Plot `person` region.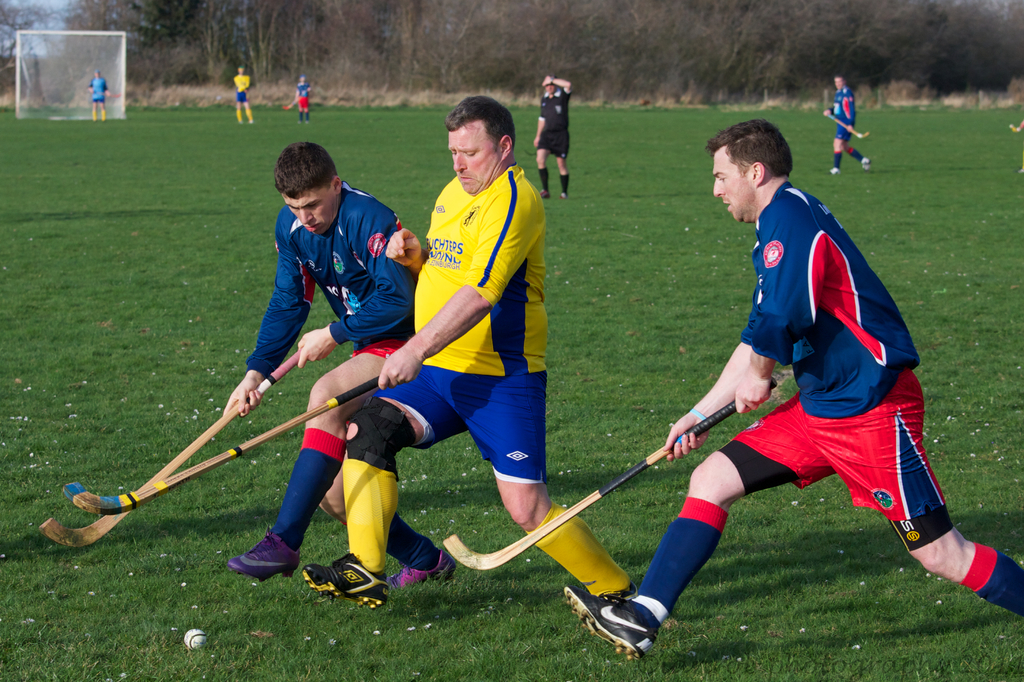
Plotted at bbox=[89, 67, 123, 120].
